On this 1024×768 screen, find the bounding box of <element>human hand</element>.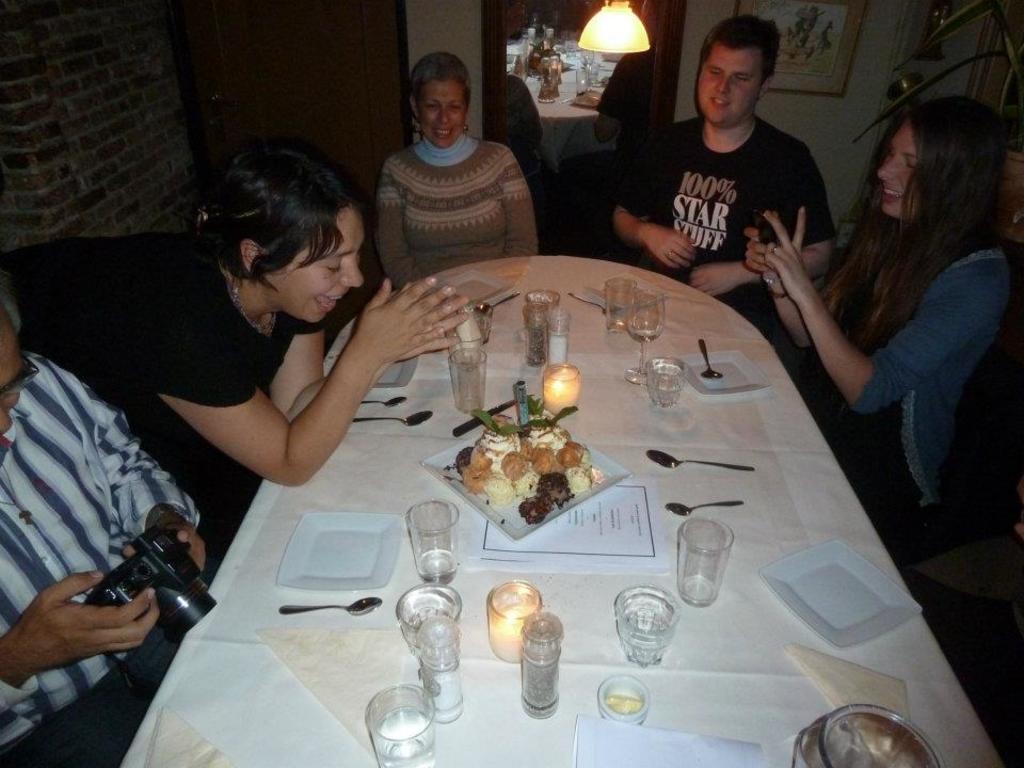
Bounding box: [640, 219, 698, 273].
